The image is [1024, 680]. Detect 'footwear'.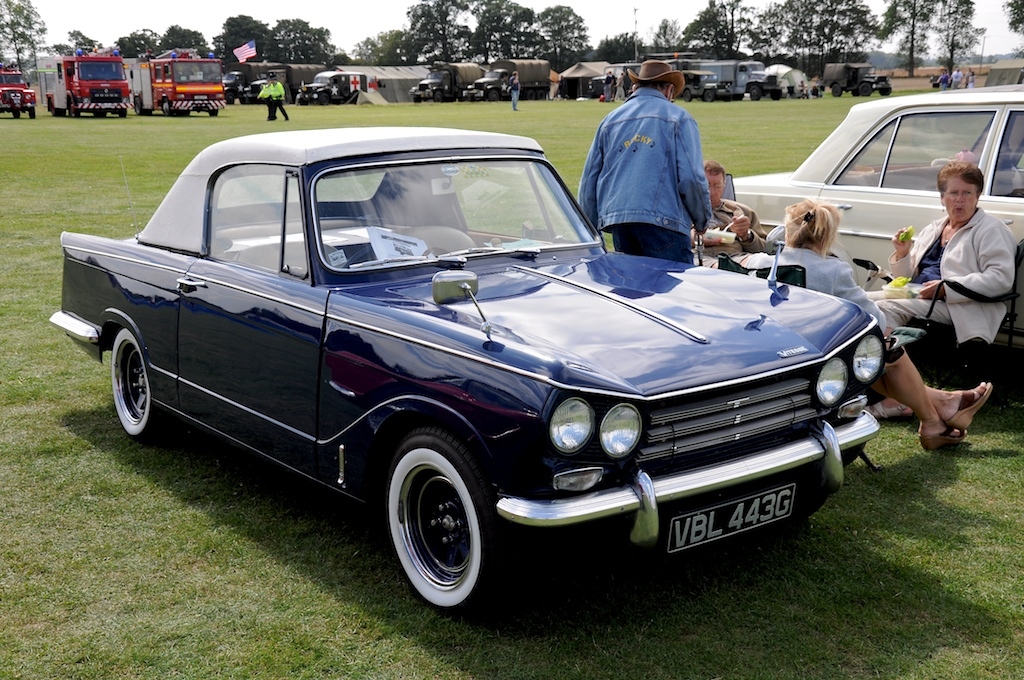
Detection: <region>953, 385, 994, 430</region>.
